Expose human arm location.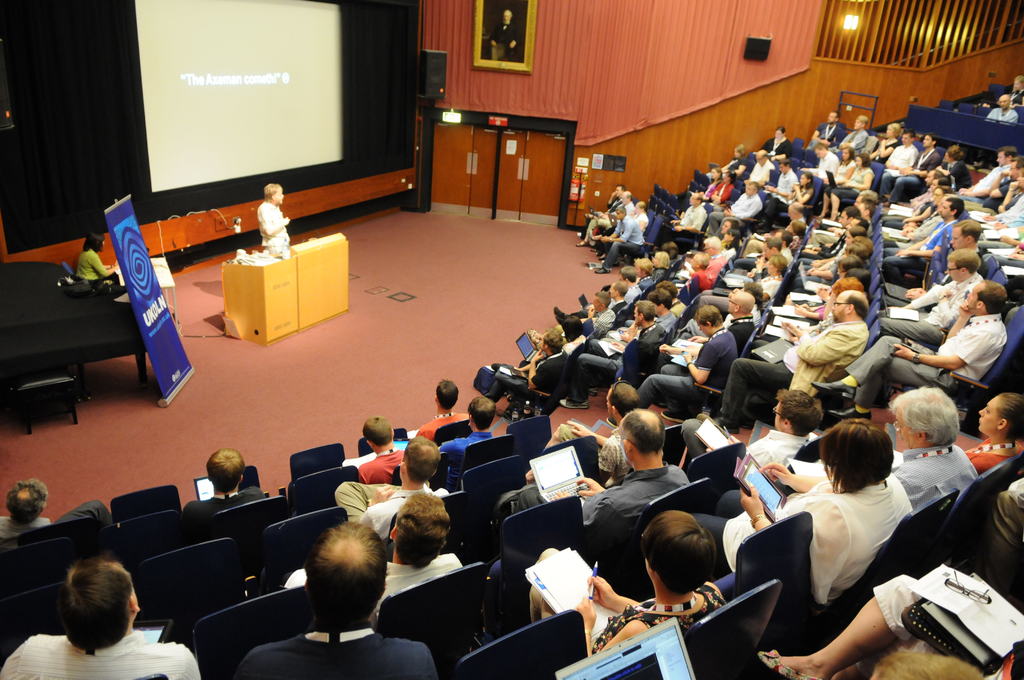
Exposed at bbox=[735, 488, 771, 522].
